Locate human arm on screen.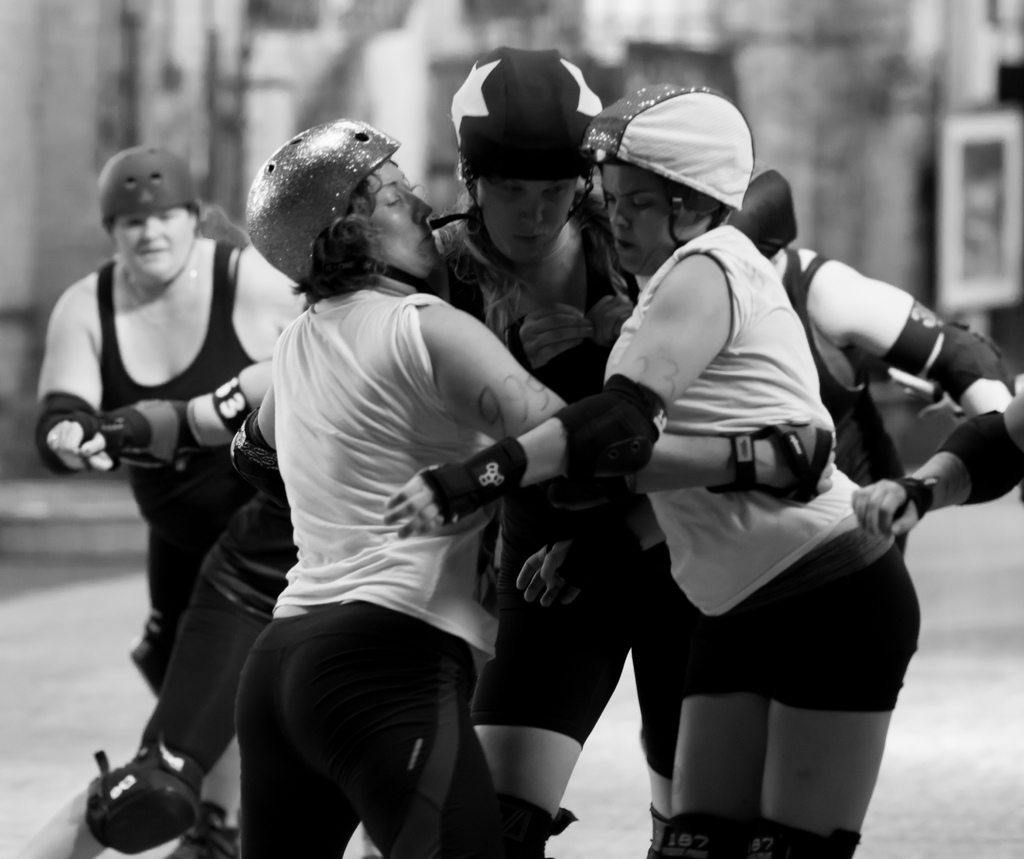
On screen at BBox(492, 288, 586, 368).
